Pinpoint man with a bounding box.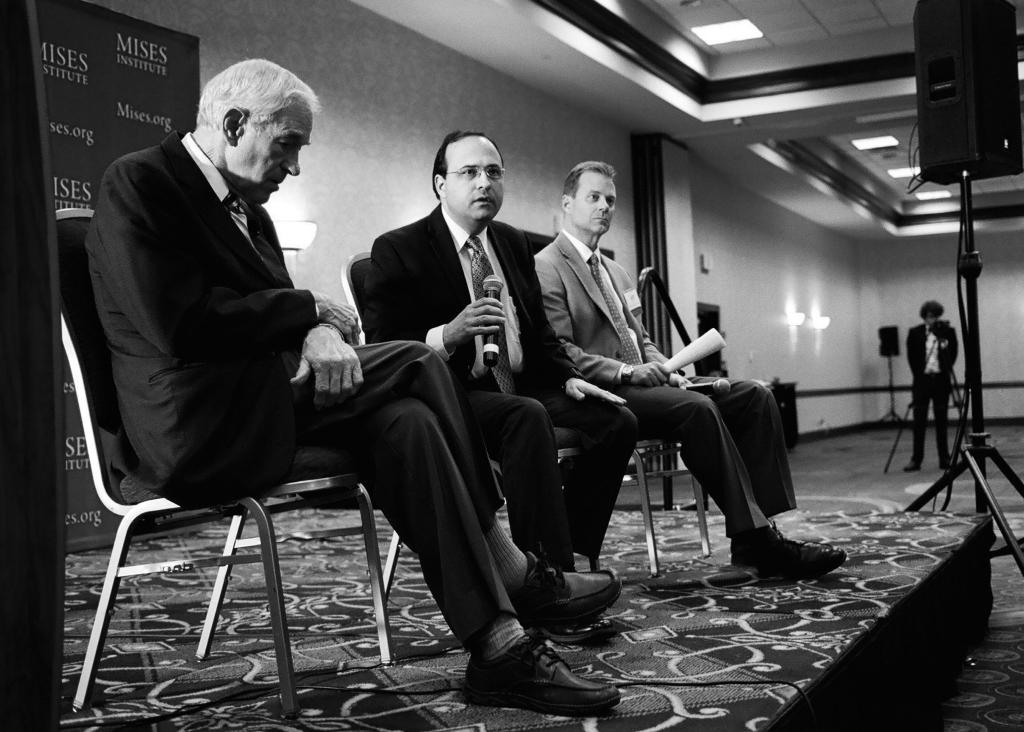
<region>361, 122, 644, 642</region>.
